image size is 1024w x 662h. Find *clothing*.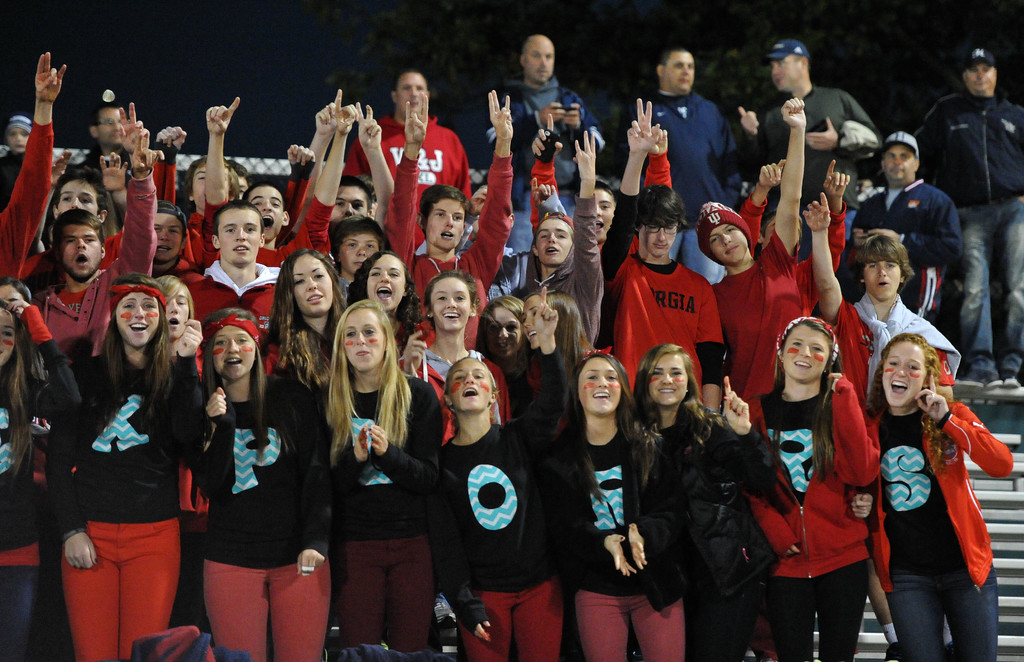
select_region(52, 309, 182, 618).
